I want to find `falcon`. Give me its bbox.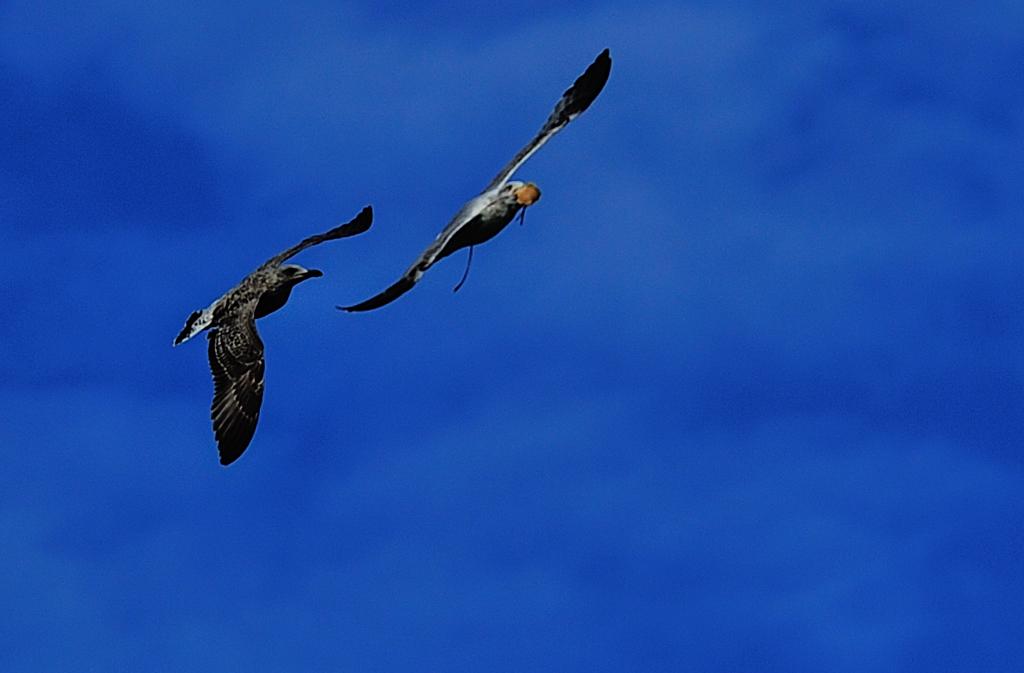
[x1=172, y1=206, x2=370, y2=466].
